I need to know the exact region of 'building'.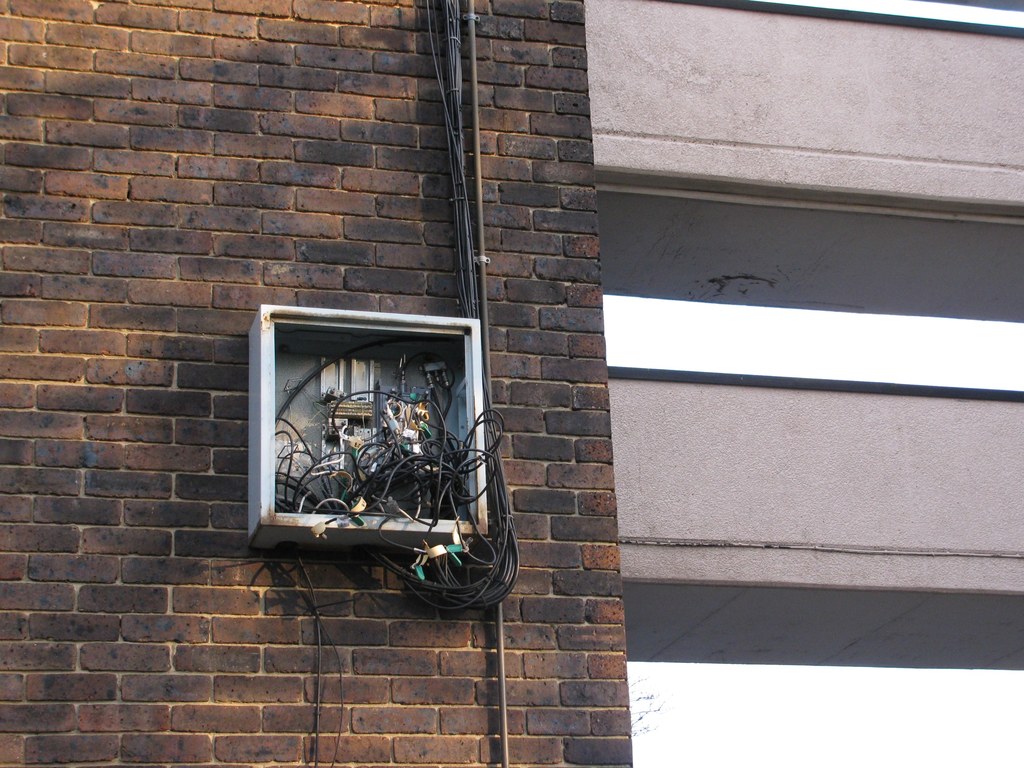
Region: bbox(0, 0, 1023, 767).
